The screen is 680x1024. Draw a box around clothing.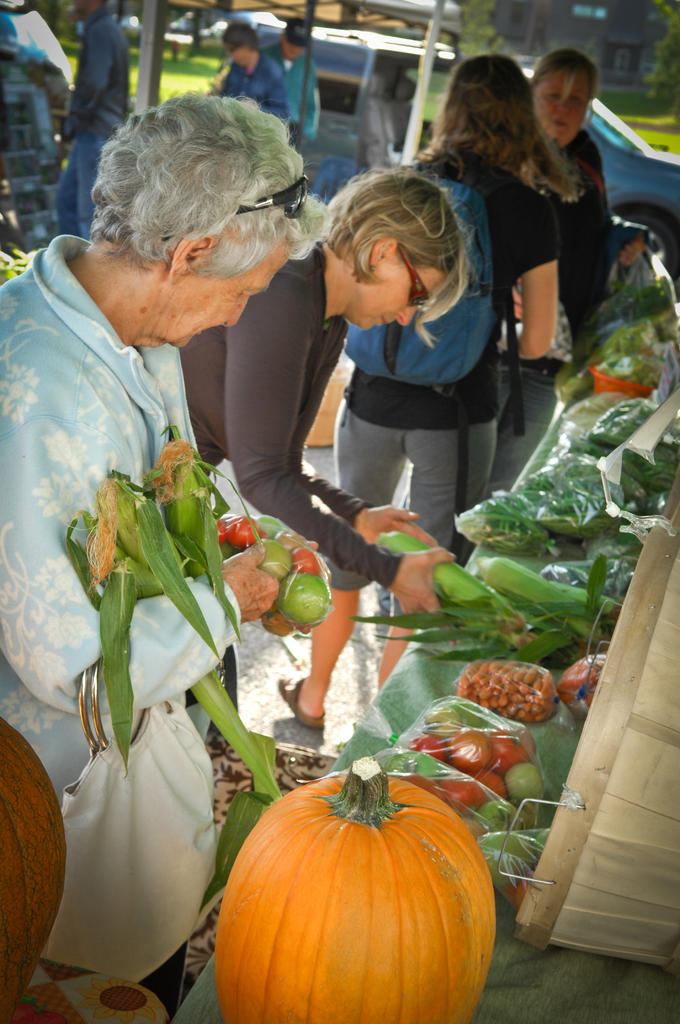
bbox=[64, 12, 131, 248].
